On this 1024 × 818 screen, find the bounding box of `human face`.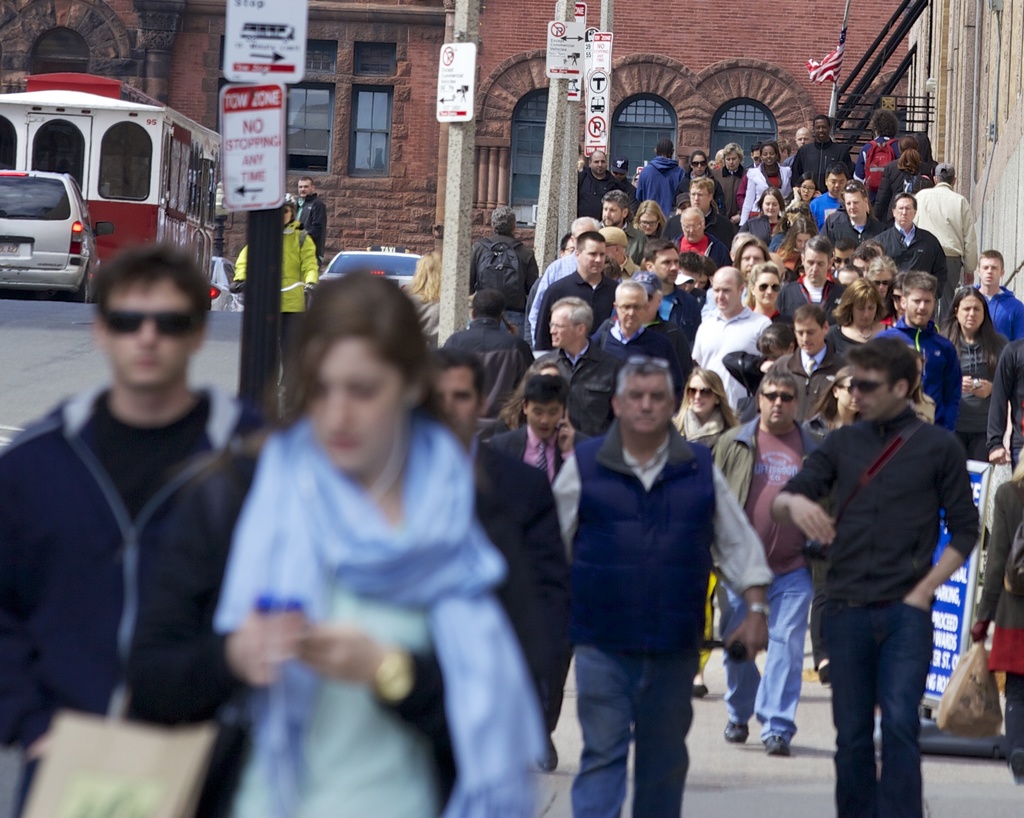
Bounding box: (736,246,764,273).
